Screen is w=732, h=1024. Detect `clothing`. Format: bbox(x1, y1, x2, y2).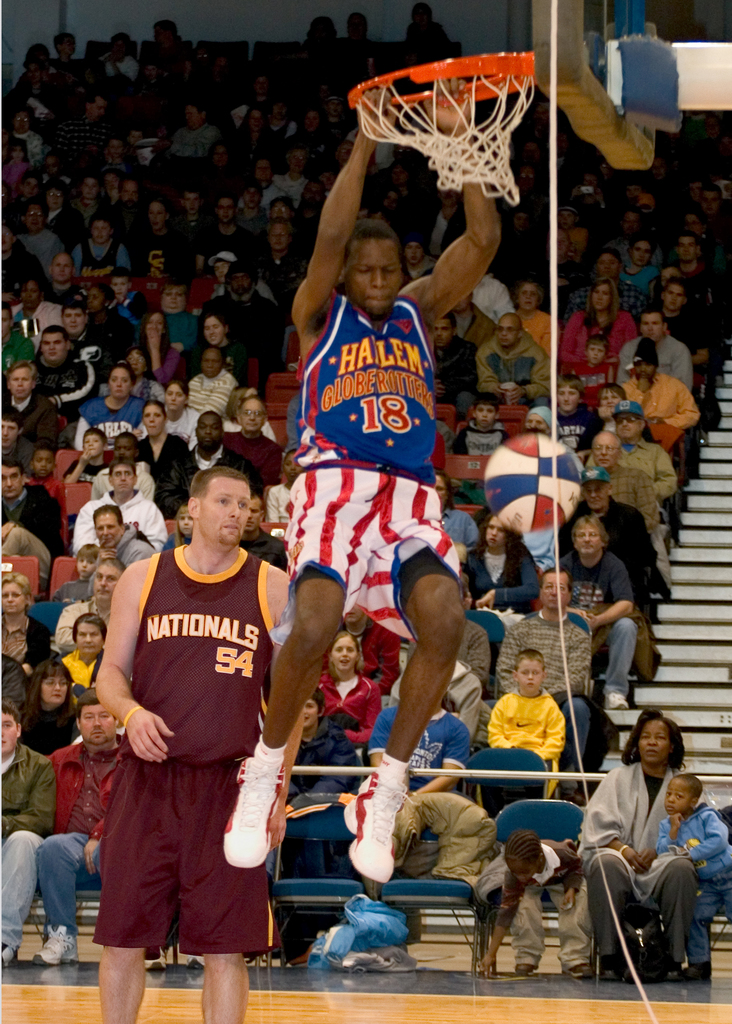
bbox(621, 373, 699, 467).
